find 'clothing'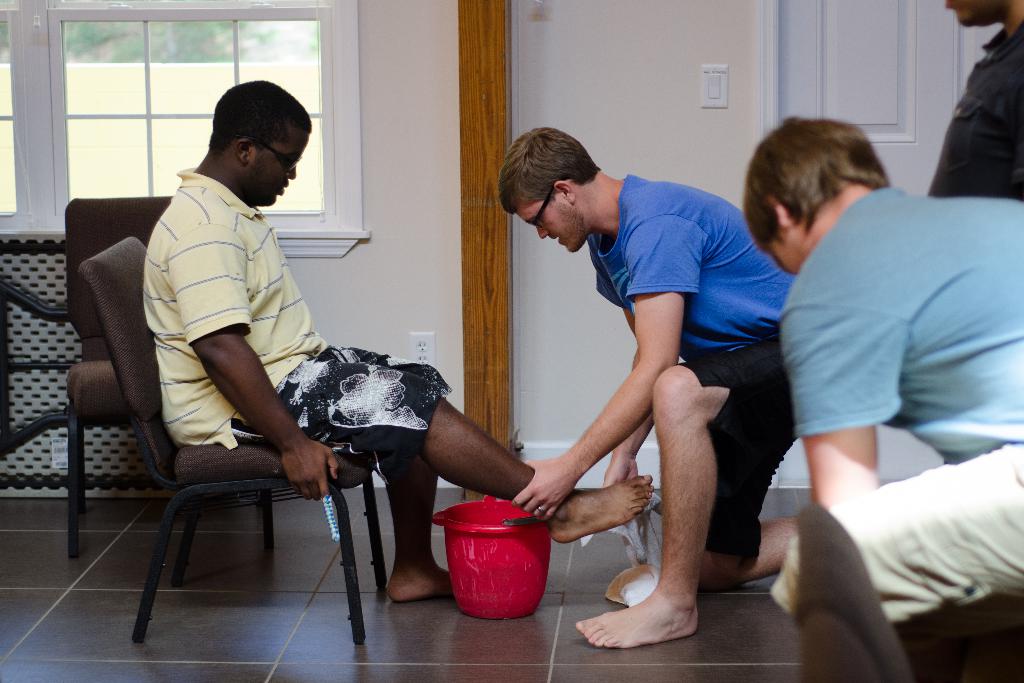
x1=785 y1=174 x2=1023 y2=641
